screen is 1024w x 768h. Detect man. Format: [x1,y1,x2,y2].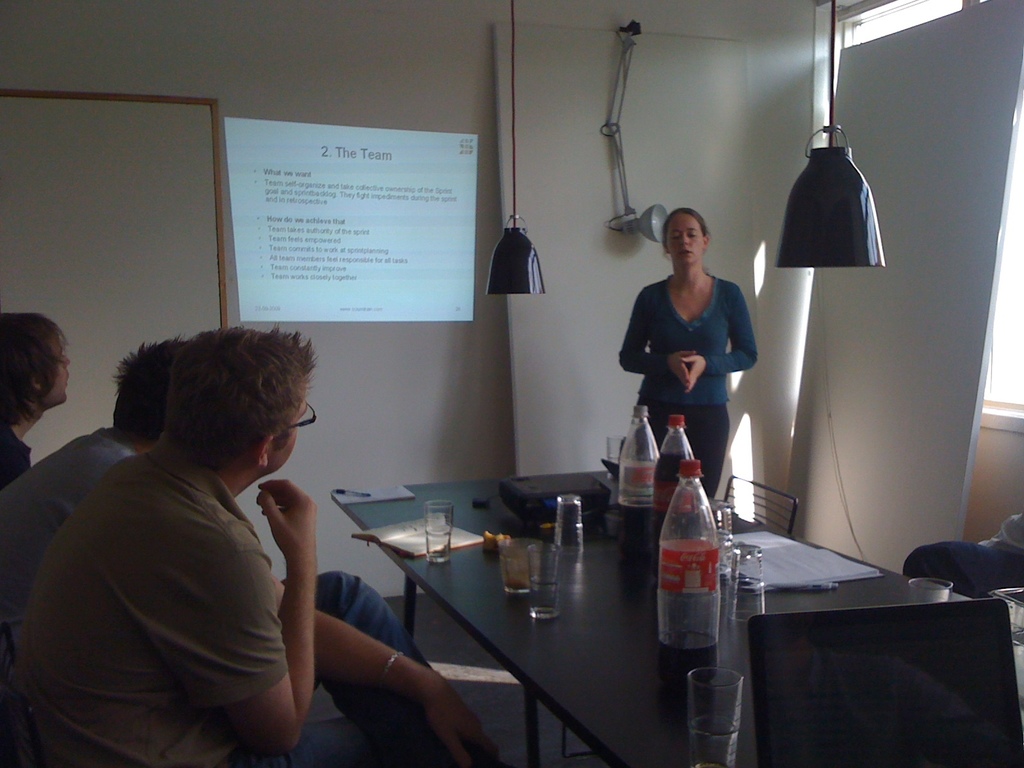
[0,329,179,662].
